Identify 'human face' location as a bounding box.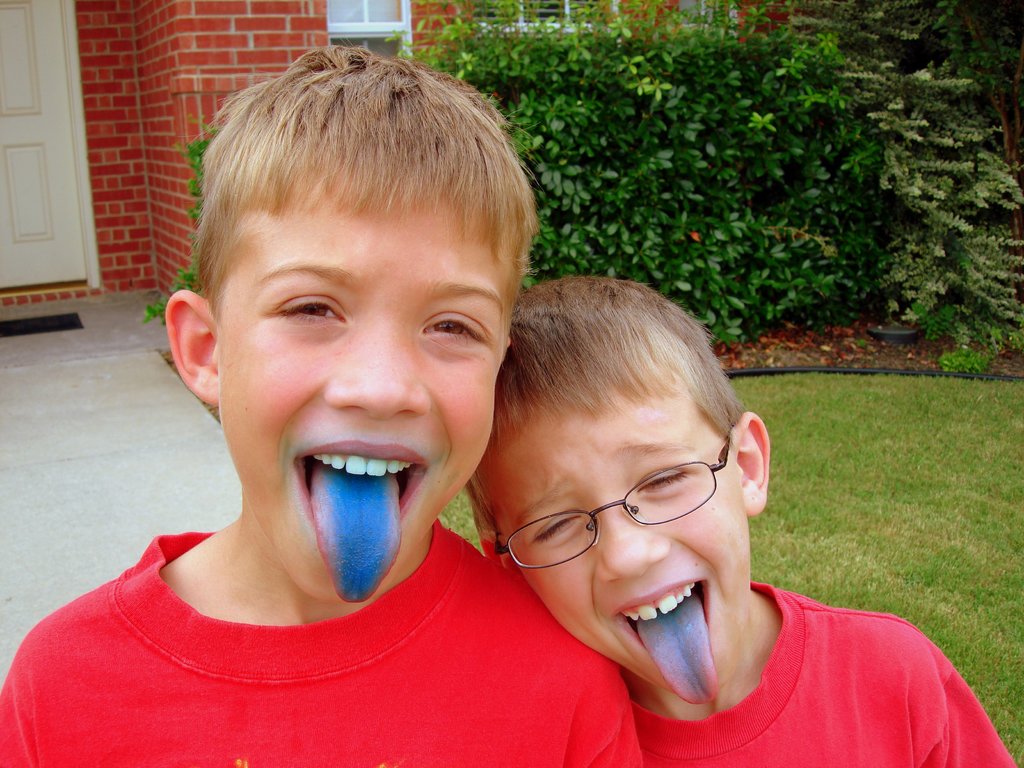
218 176 510 603.
